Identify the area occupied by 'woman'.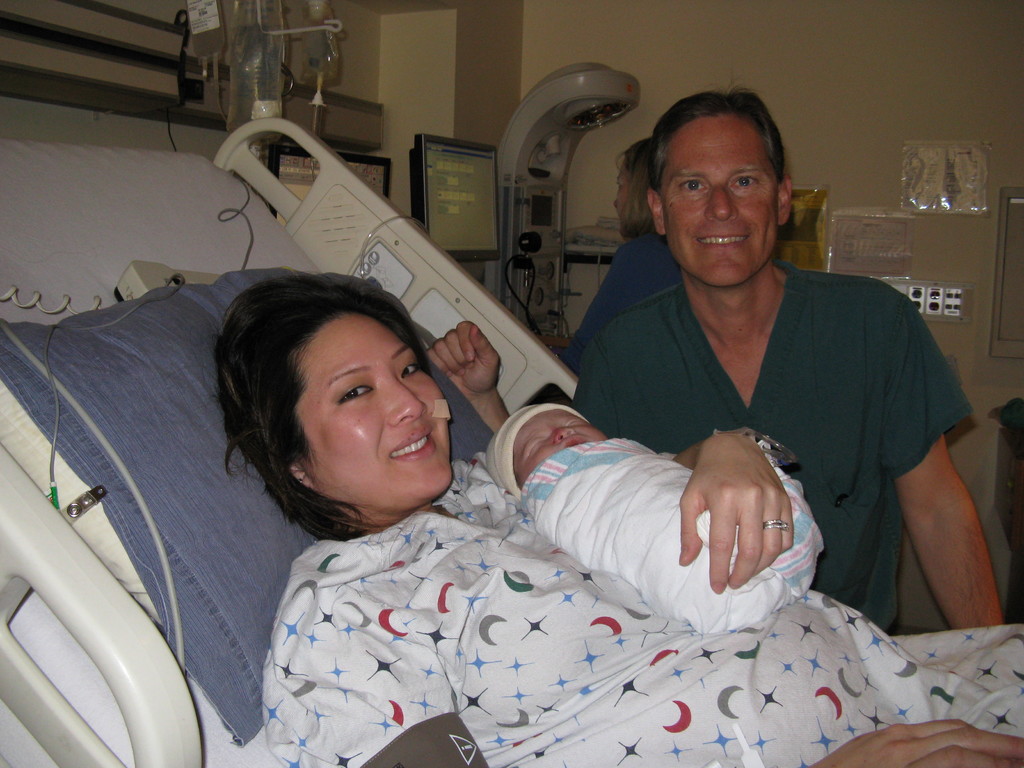
Area: select_region(209, 267, 1023, 767).
